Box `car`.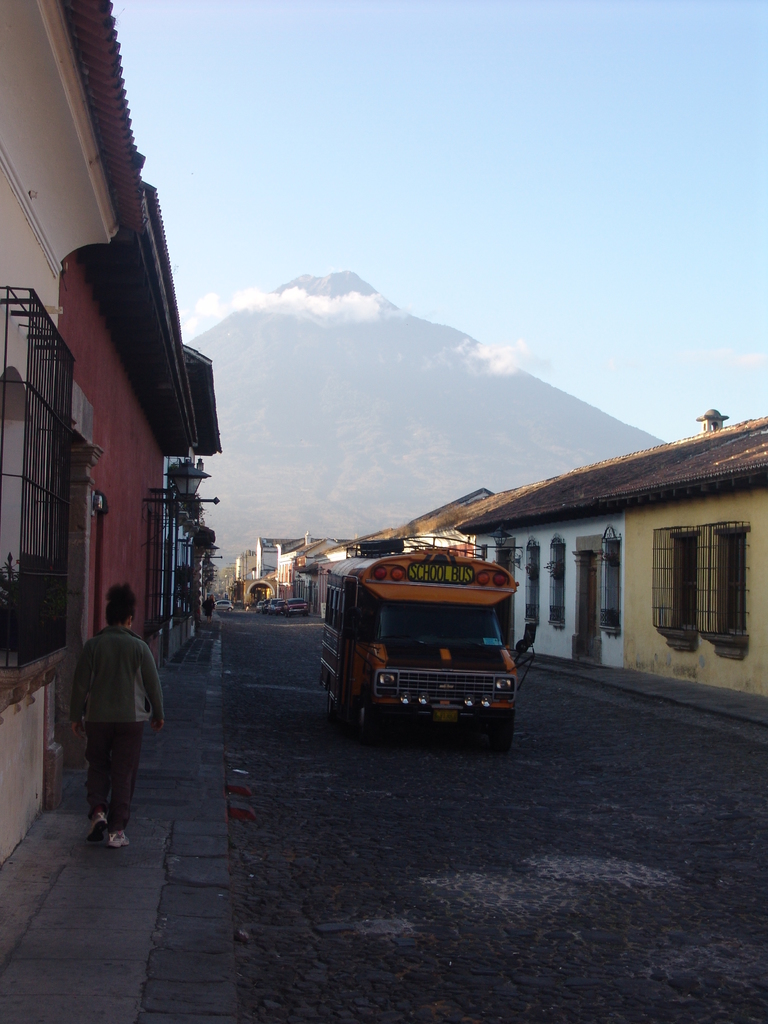
box=[309, 540, 538, 740].
